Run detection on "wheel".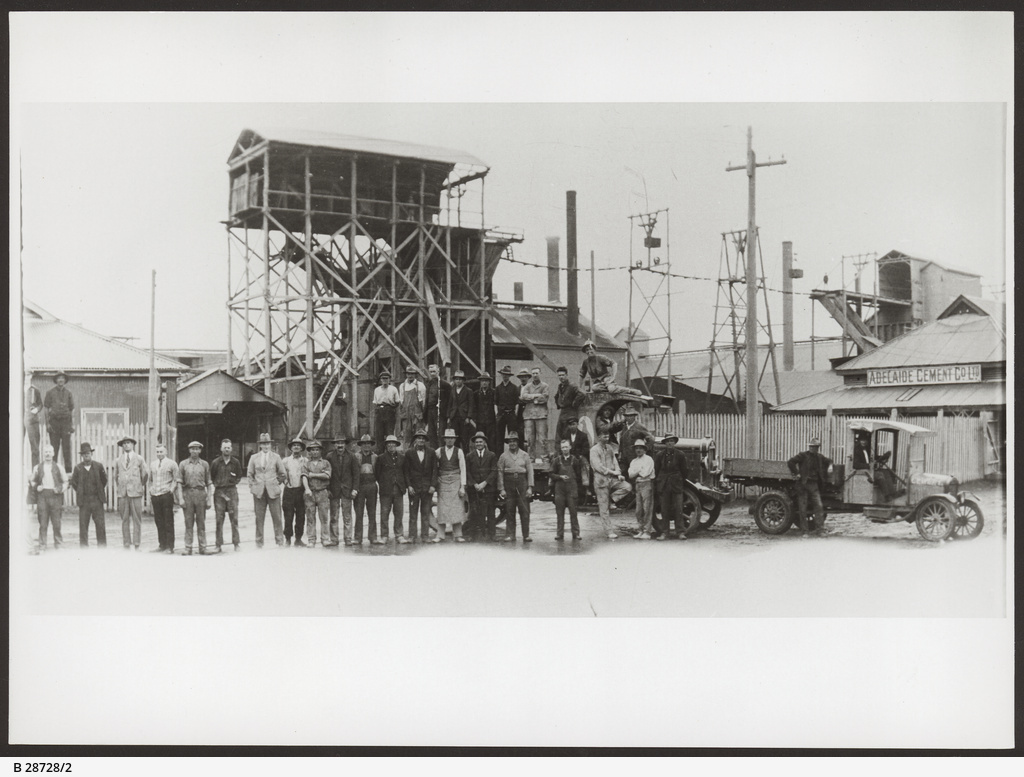
Result: 796/494/828/529.
